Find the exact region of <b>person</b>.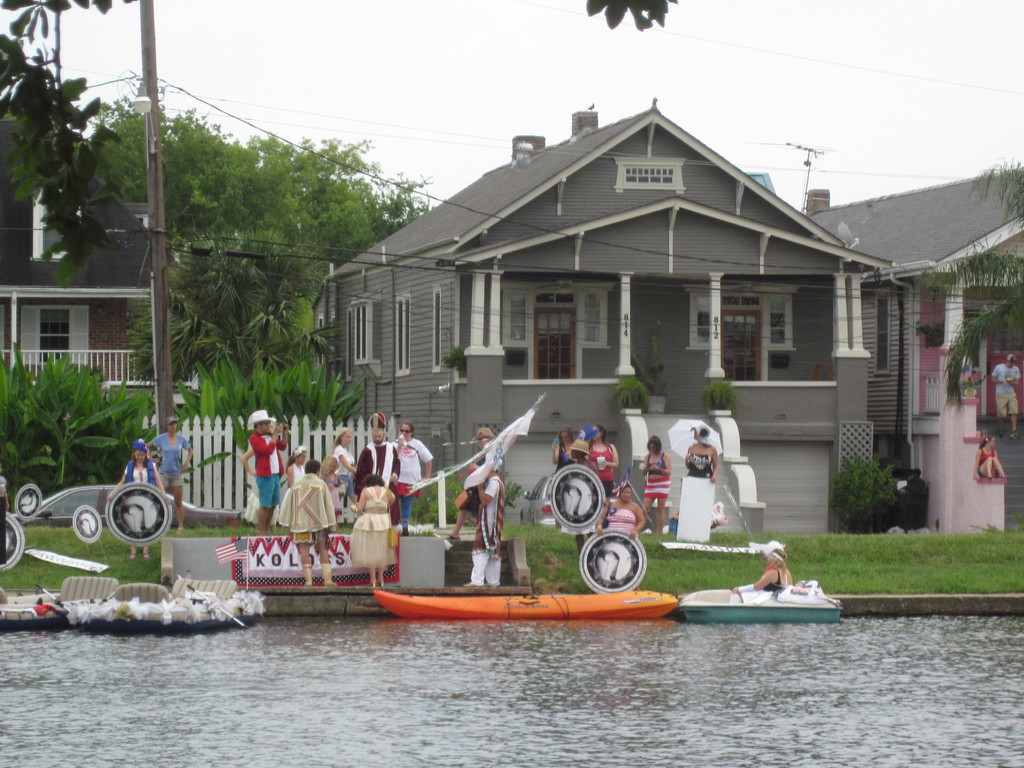
Exact region: region(286, 450, 339, 580).
